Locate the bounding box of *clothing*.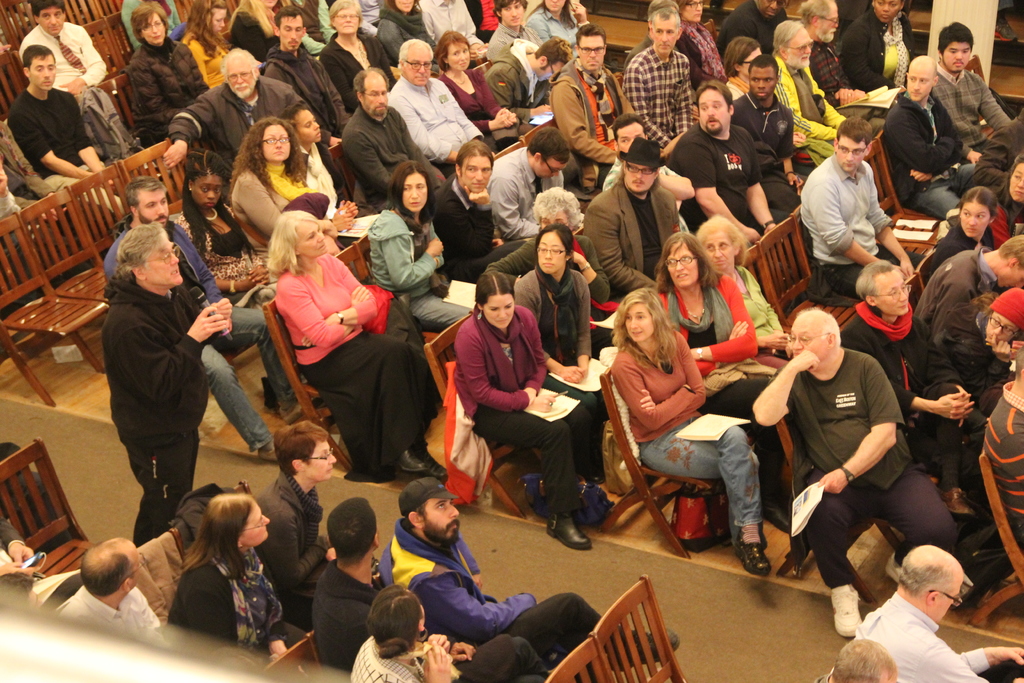
Bounding box: 58 591 187 645.
